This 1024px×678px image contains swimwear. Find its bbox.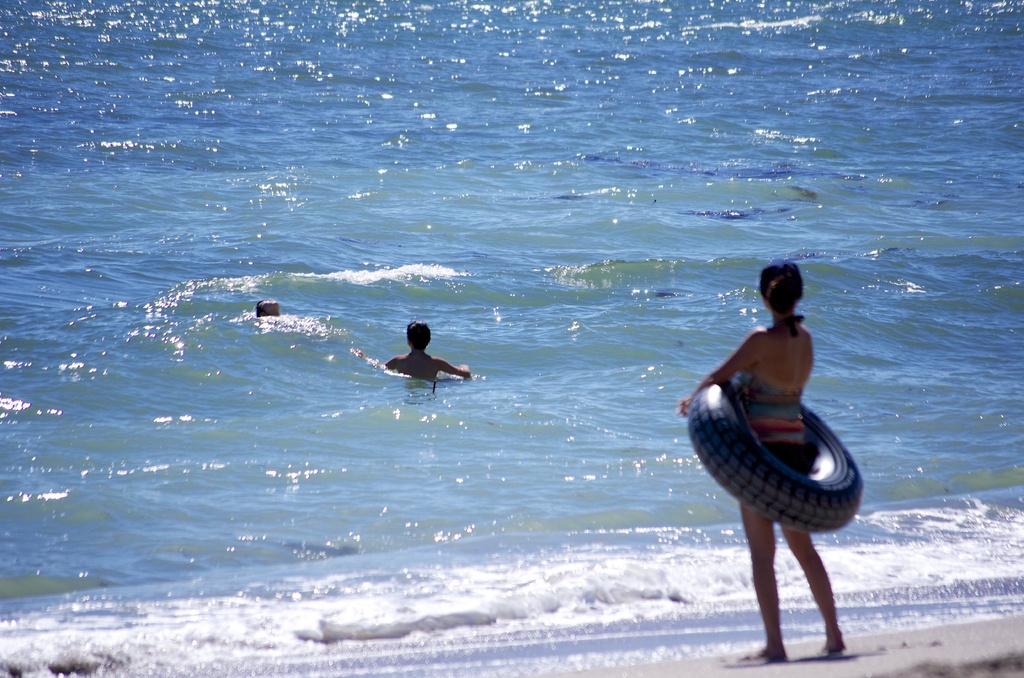
x1=737 y1=372 x2=820 y2=474.
